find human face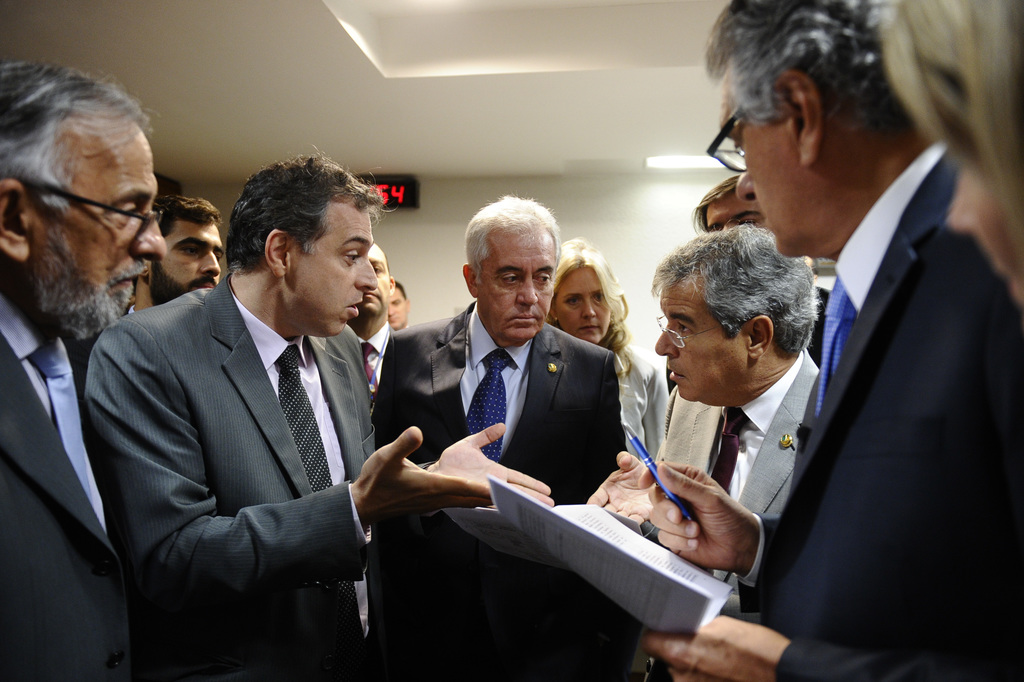
x1=721 y1=64 x2=816 y2=253
